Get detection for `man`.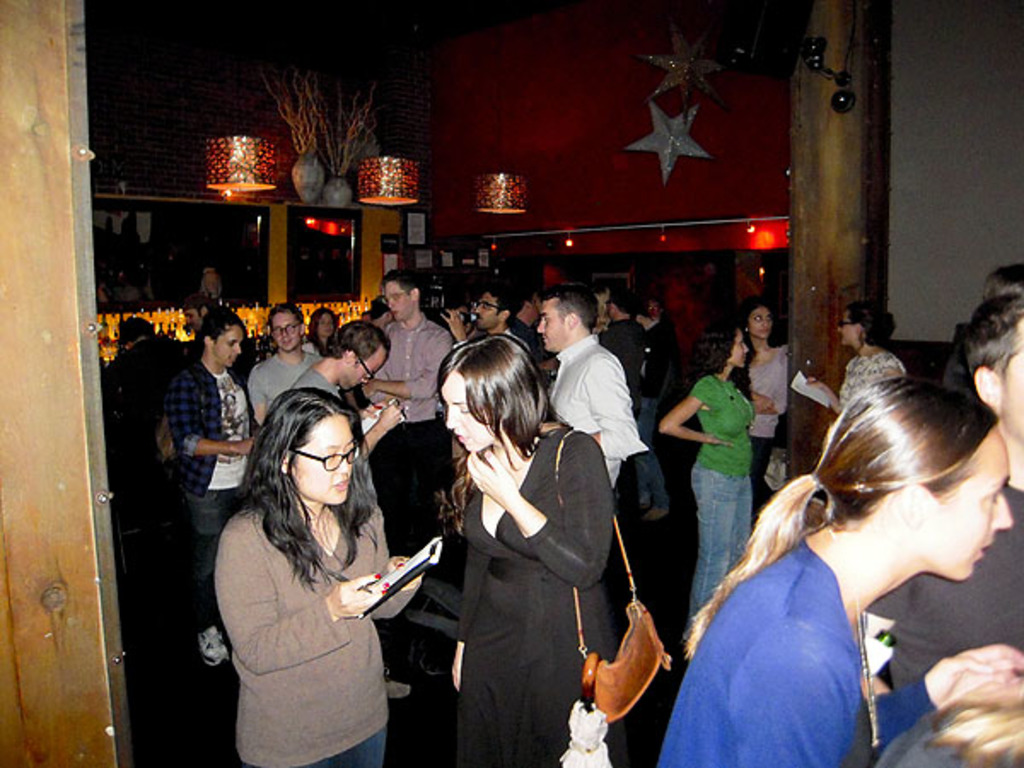
Detection: crop(364, 266, 452, 556).
